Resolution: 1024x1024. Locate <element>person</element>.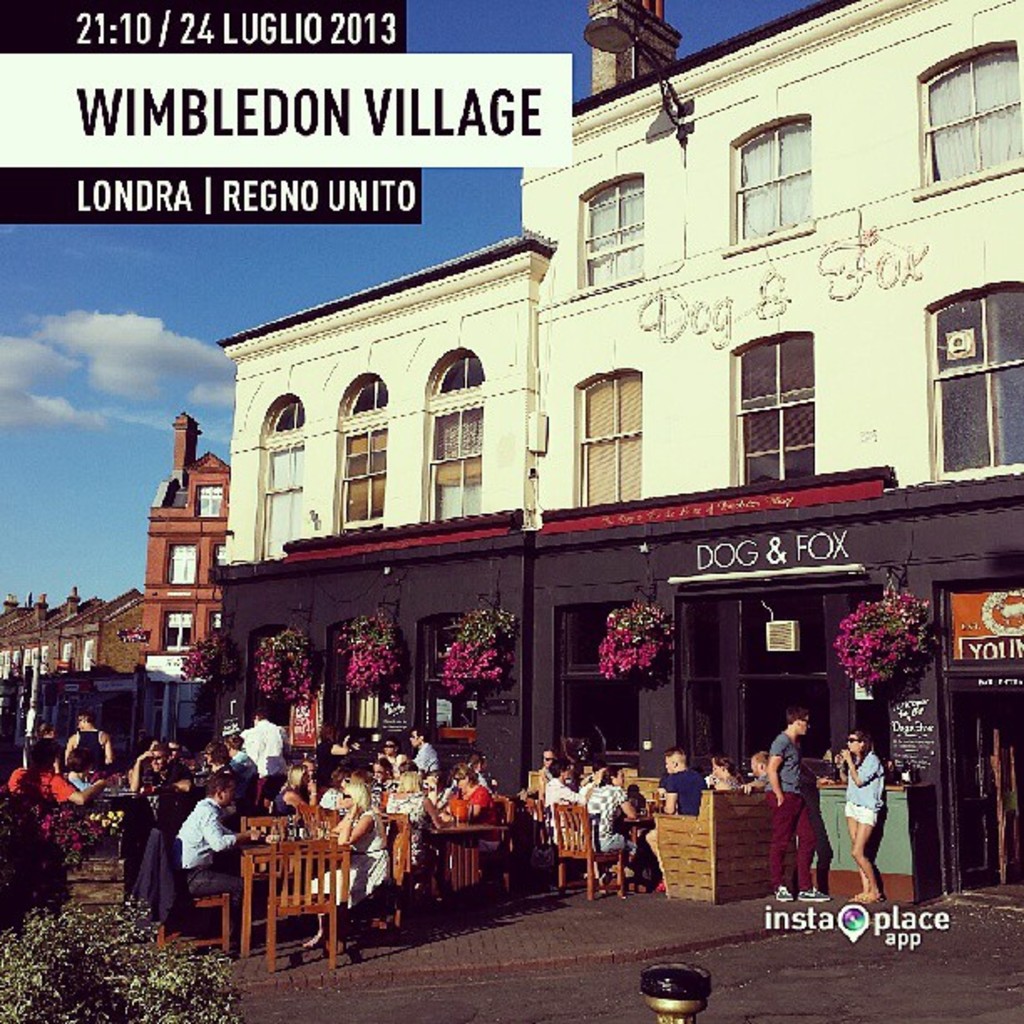
{"left": 378, "top": 763, "right": 445, "bottom": 892}.
